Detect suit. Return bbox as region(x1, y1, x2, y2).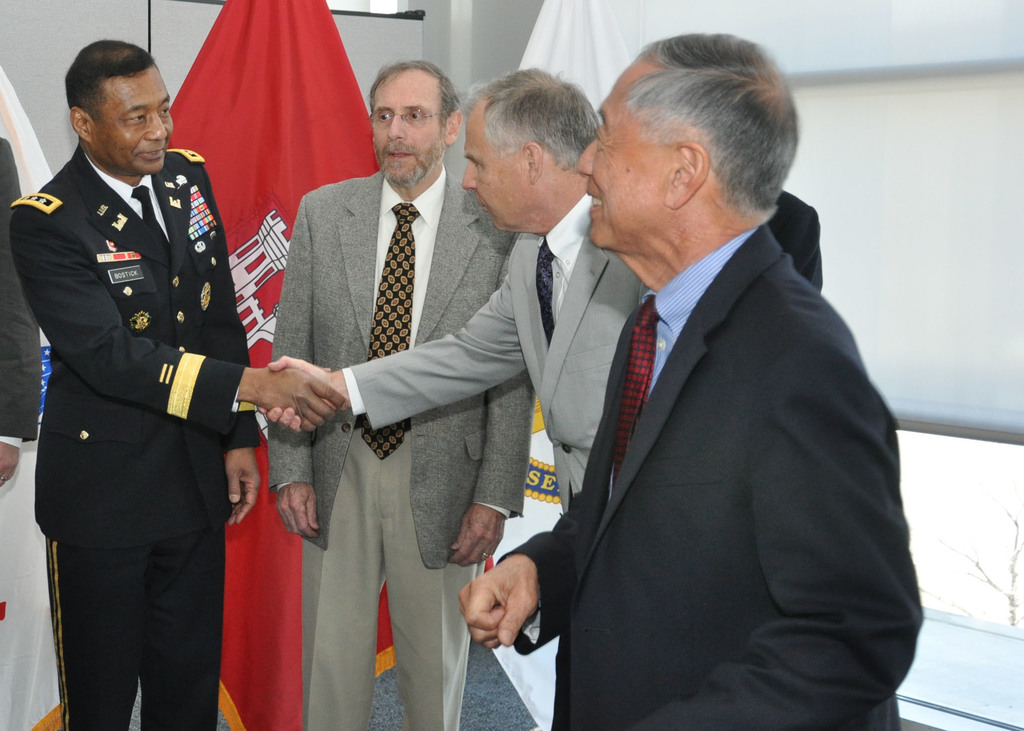
region(0, 134, 43, 444).
